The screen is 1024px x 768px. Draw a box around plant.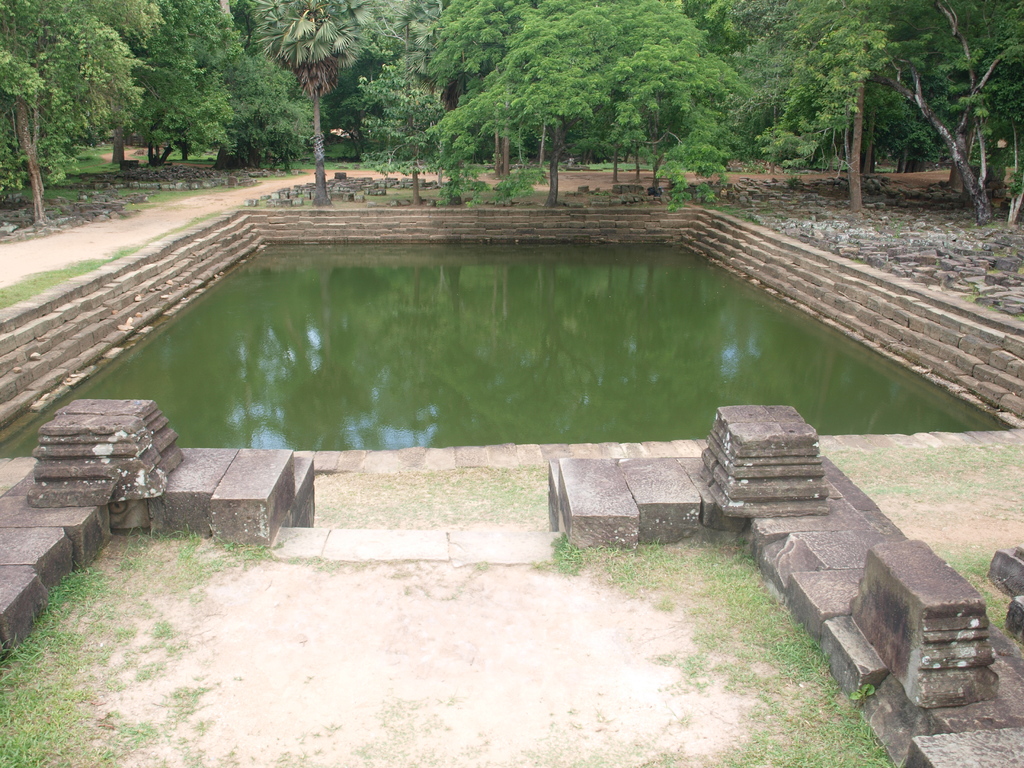
770 211 791 221.
